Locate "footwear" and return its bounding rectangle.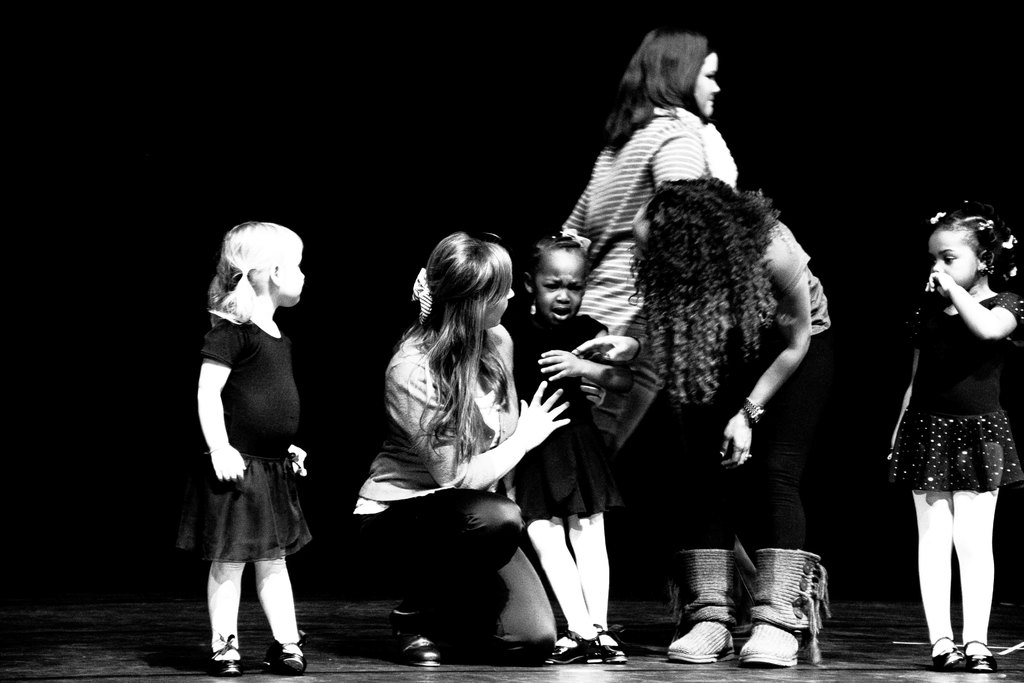
388,609,445,668.
